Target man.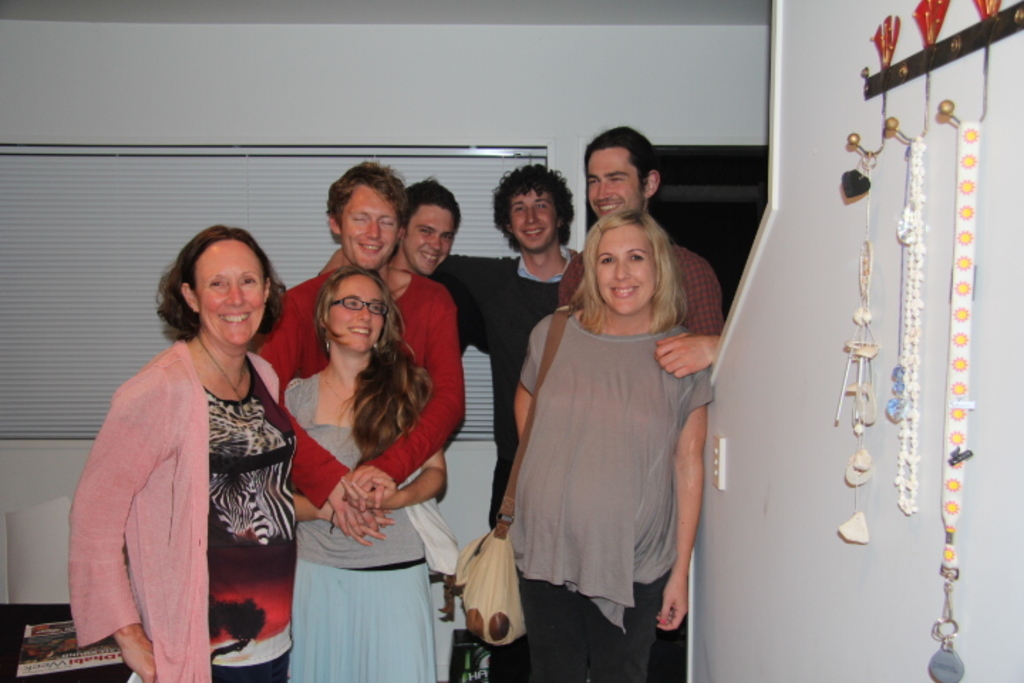
Target region: box(388, 181, 461, 276).
